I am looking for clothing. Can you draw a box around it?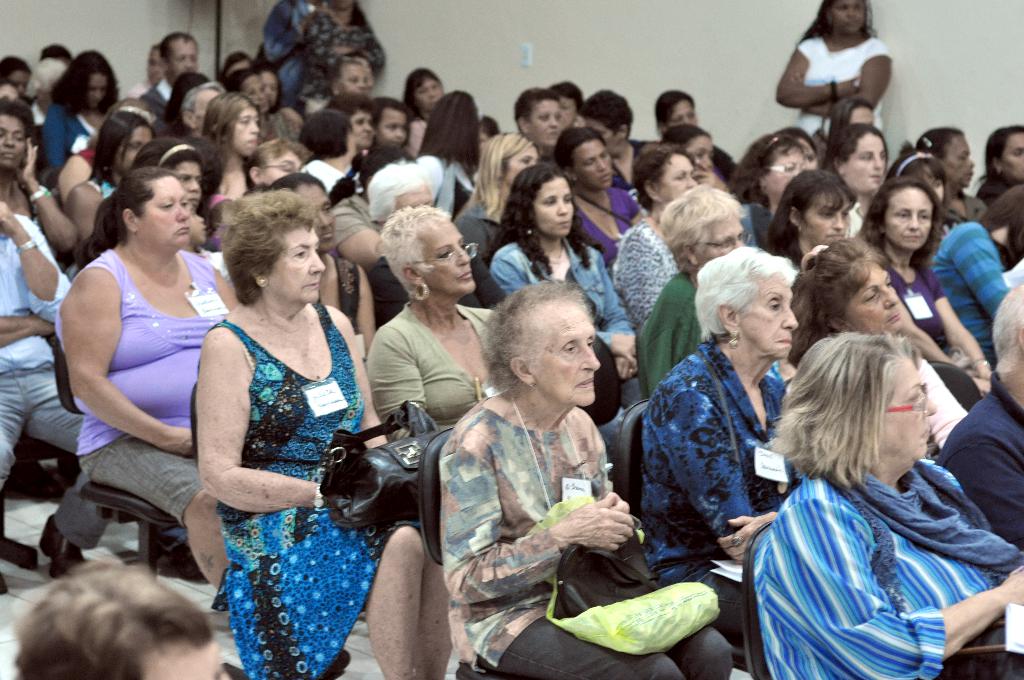
Sure, the bounding box is x1=635 y1=268 x2=709 y2=389.
